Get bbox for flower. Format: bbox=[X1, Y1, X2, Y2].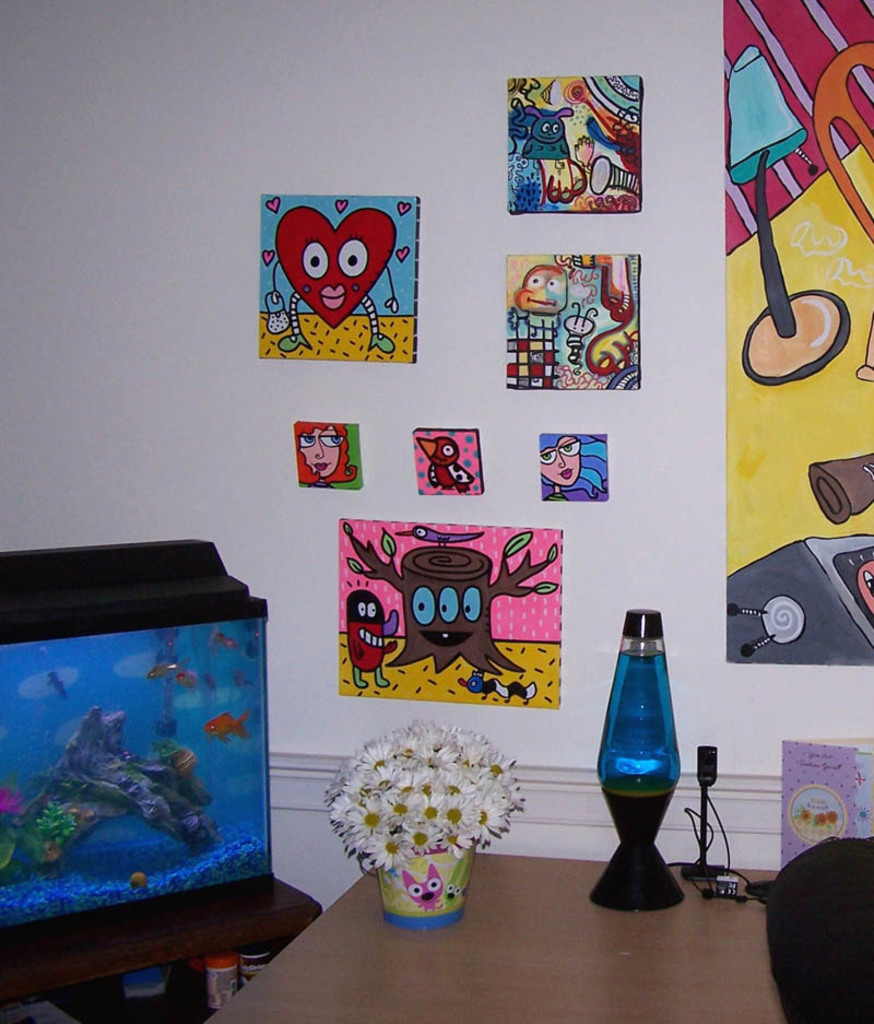
bbox=[435, 796, 493, 844].
